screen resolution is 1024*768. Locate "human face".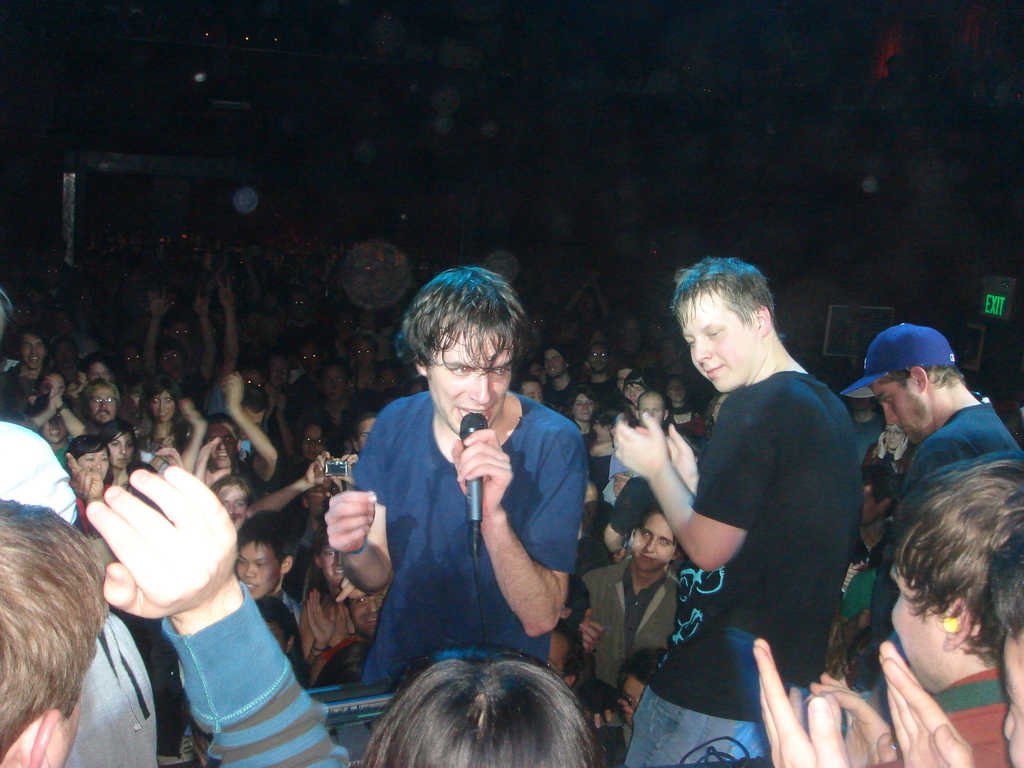
rect(625, 388, 641, 404).
